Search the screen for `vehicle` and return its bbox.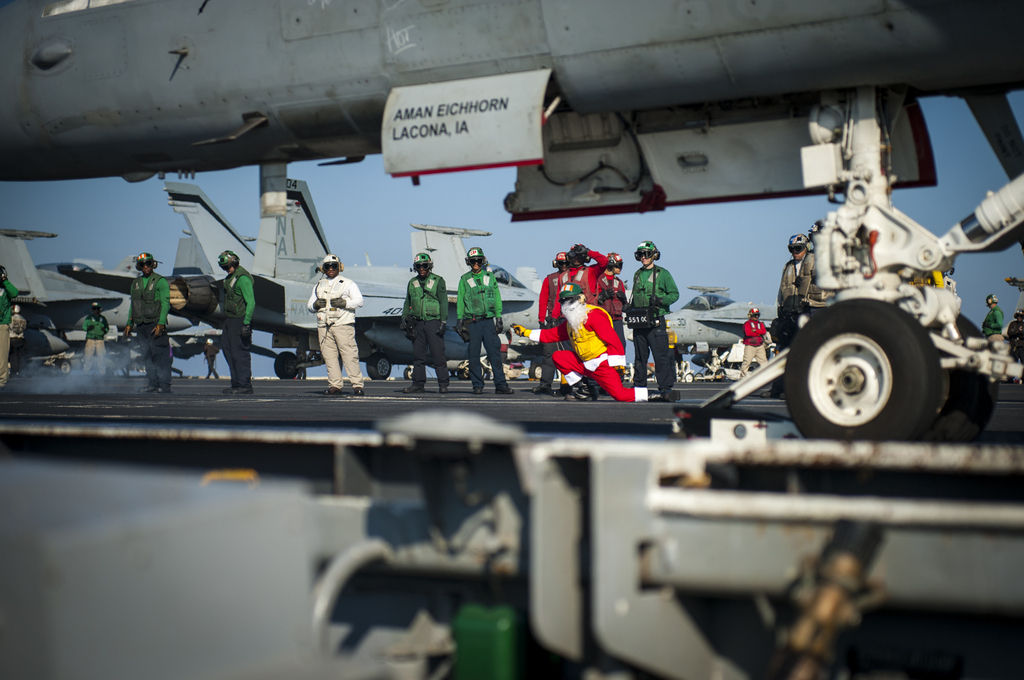
Found: {"left": 0, "top": 224, "right": 194, "bottom": 386}.
